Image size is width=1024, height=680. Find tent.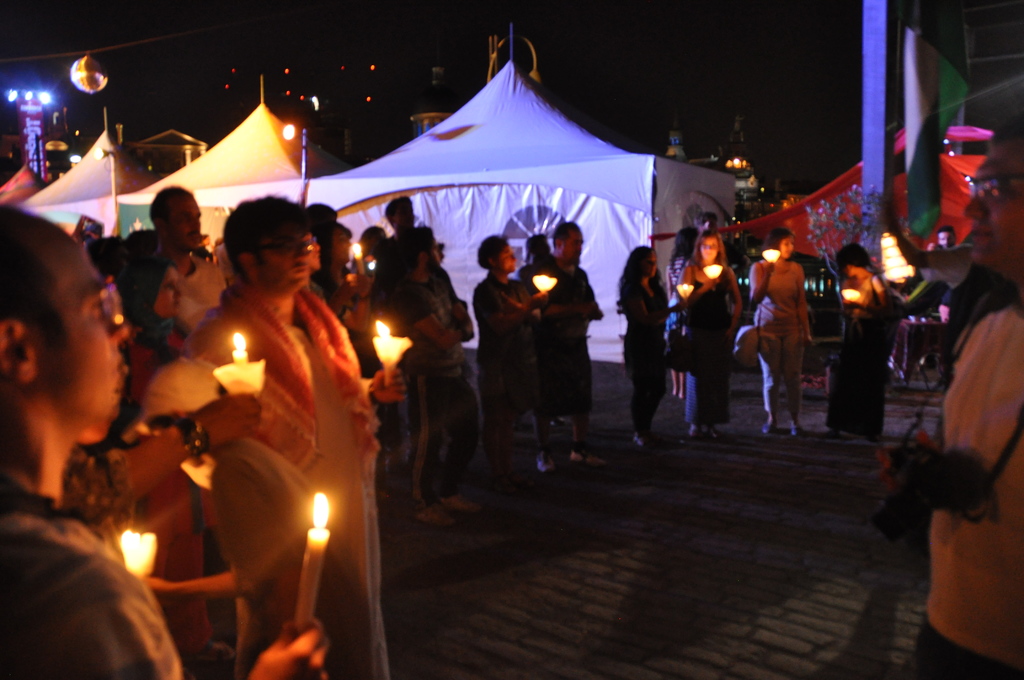
140/83/320/219.
